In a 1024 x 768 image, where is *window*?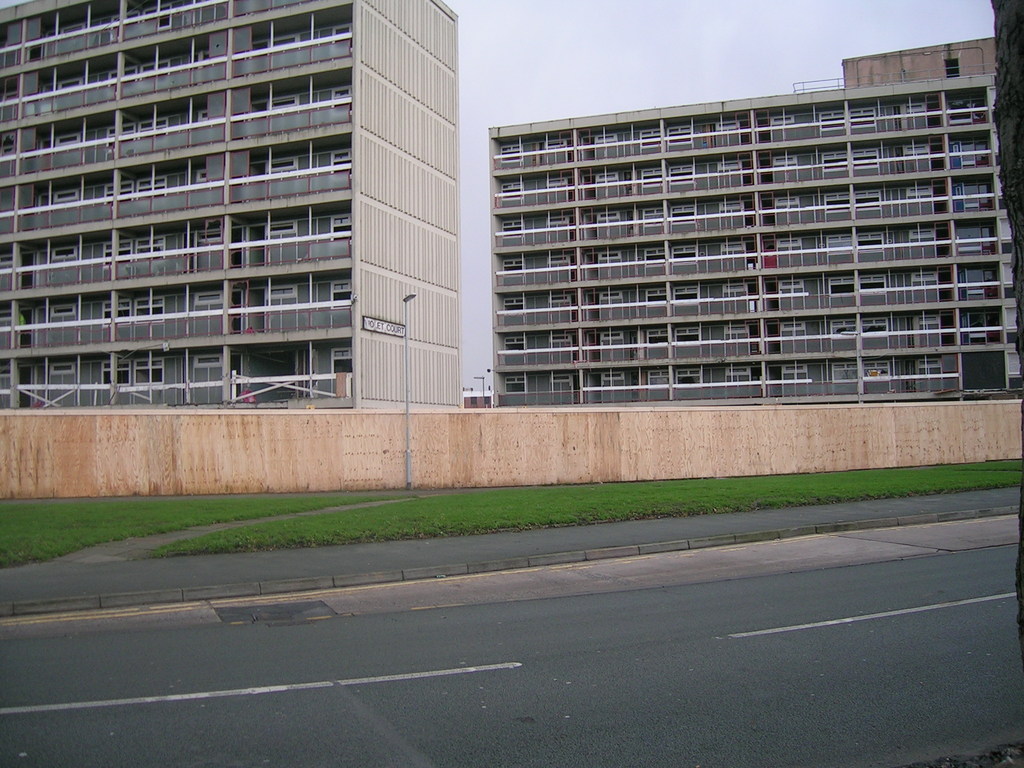
BBox(266, 216, 297, 243).
